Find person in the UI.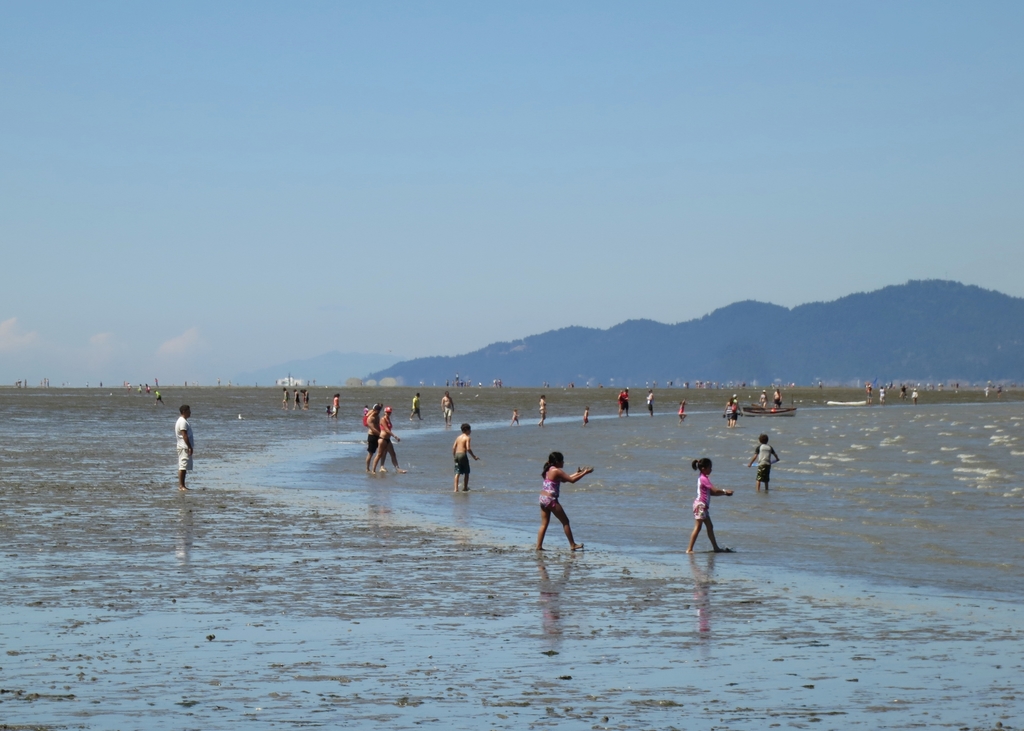
UI element at (611, 381, 633, 421).
